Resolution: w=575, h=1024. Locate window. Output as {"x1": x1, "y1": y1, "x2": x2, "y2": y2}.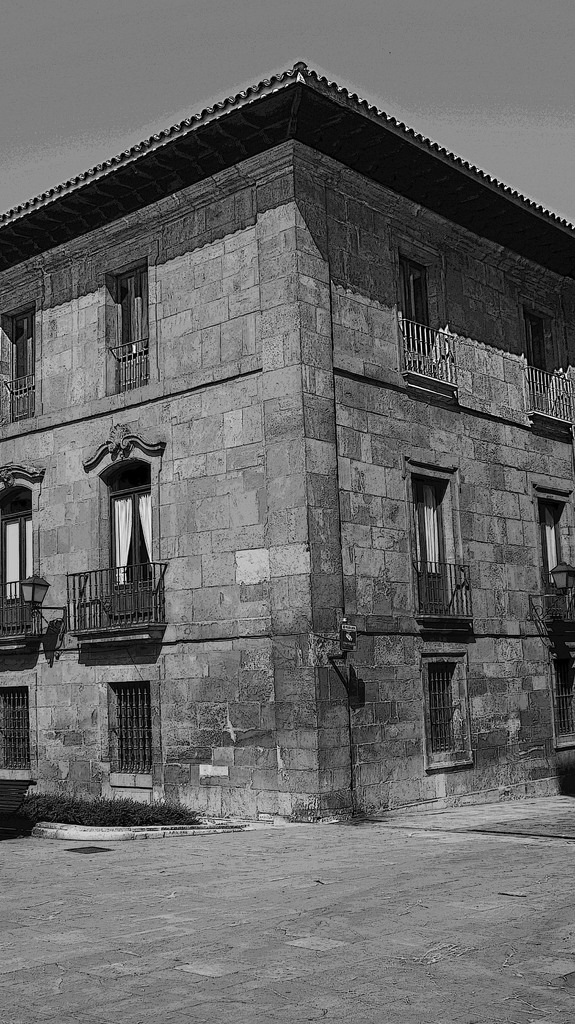
{"x1": 0, "y1": 694, "x2": 31, "y2": 767}.
